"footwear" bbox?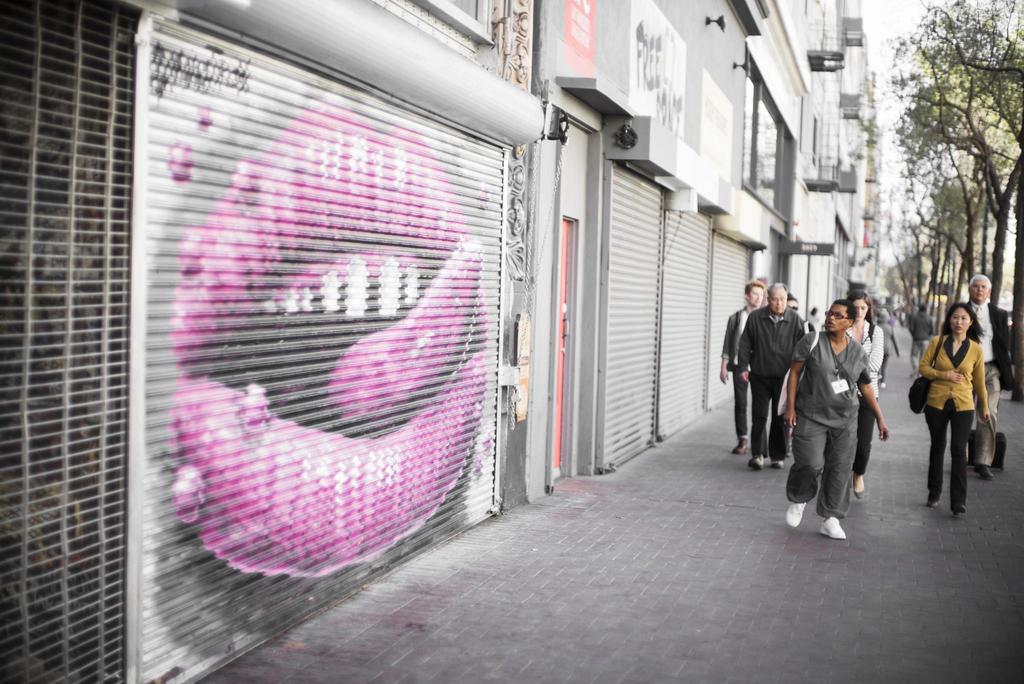
bbox=(977, 464, 993, 478)
